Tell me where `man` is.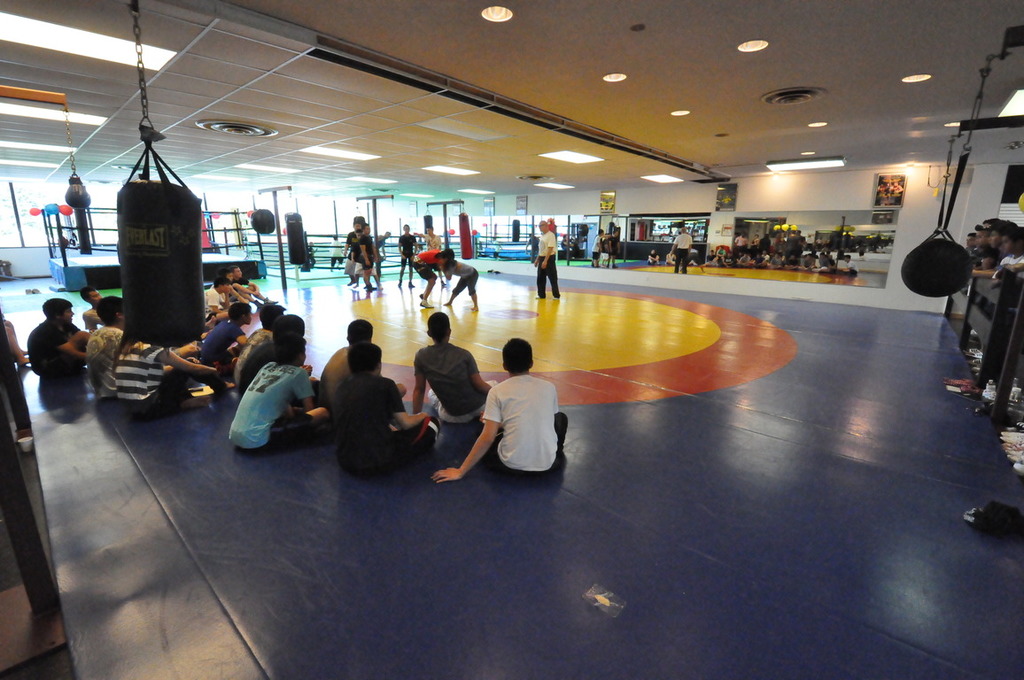
`man` is at crop(16, 304, 89, 398).
